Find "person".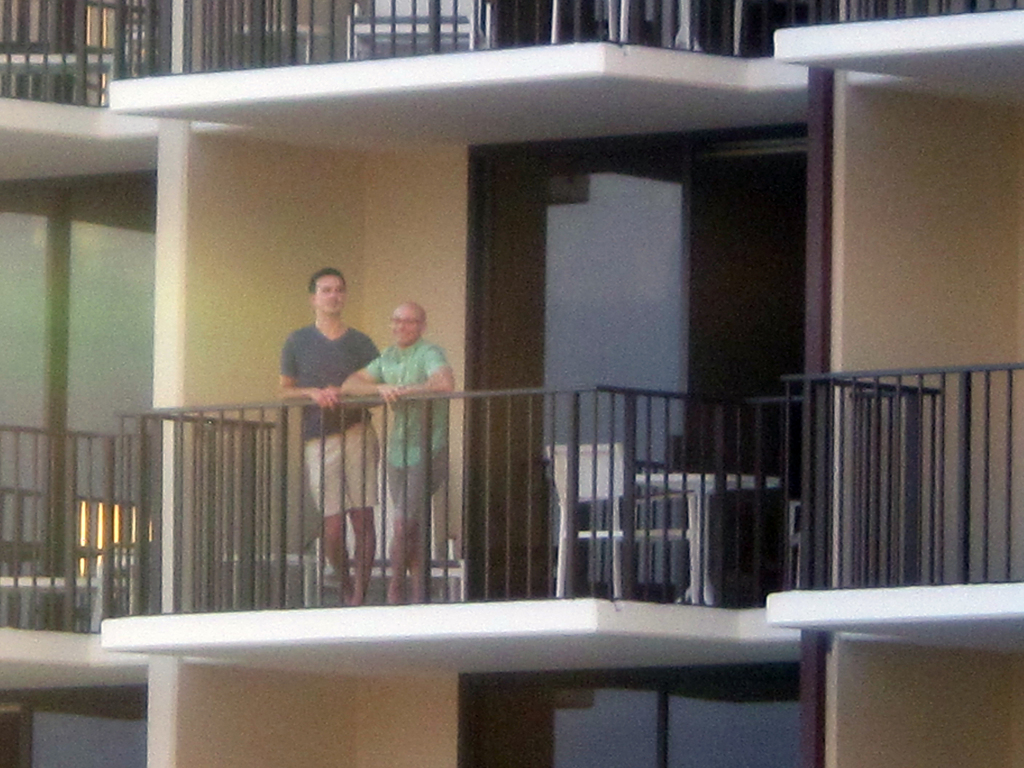
[276, 268, 378, 609].
